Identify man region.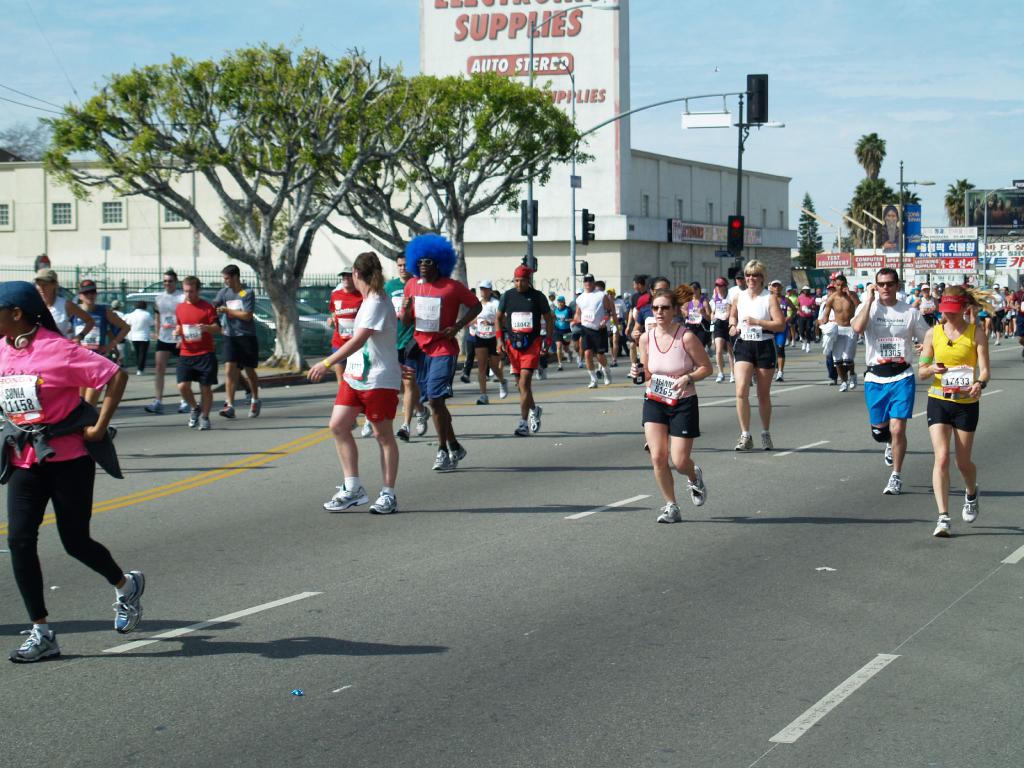
Region: 325, 263, 372, 437.
